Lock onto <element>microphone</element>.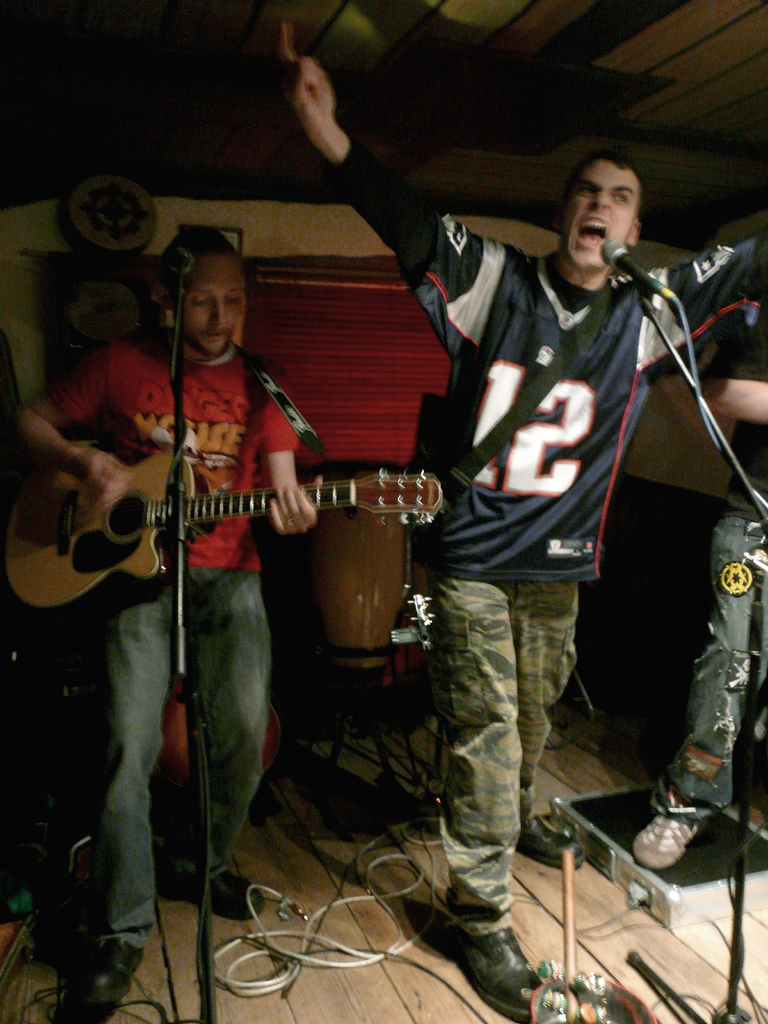
Locked: (left=604, top=232, right=687, bottom=308).
